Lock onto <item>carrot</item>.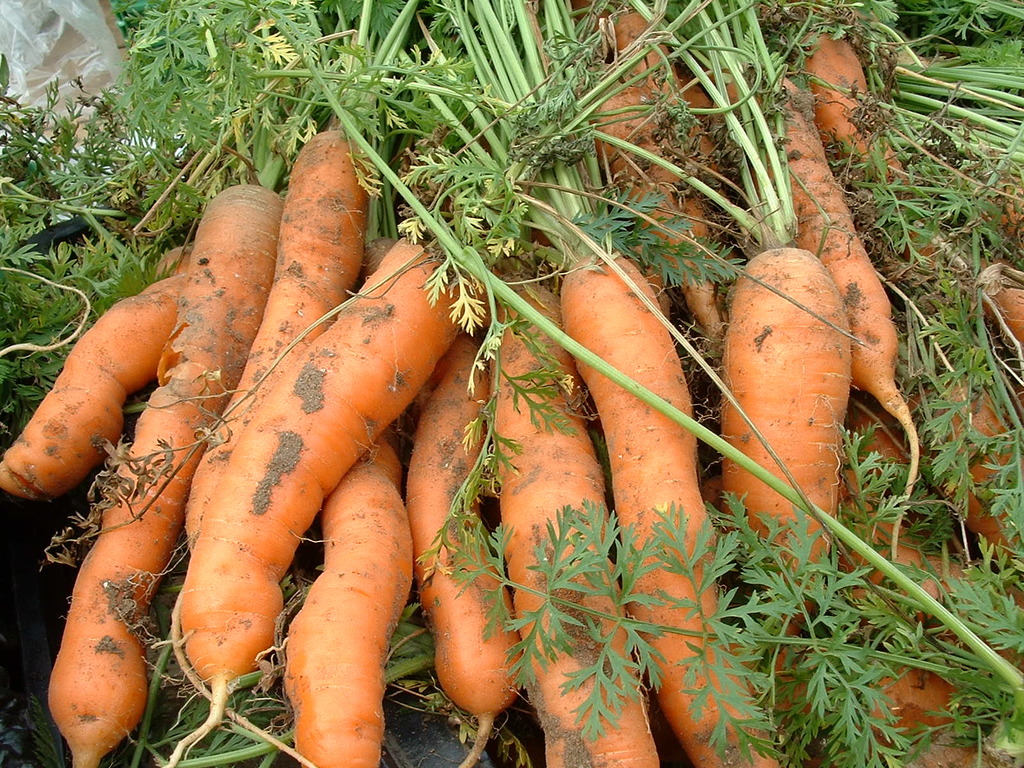
Locked: bbox=[173, 223, 495, 767].
